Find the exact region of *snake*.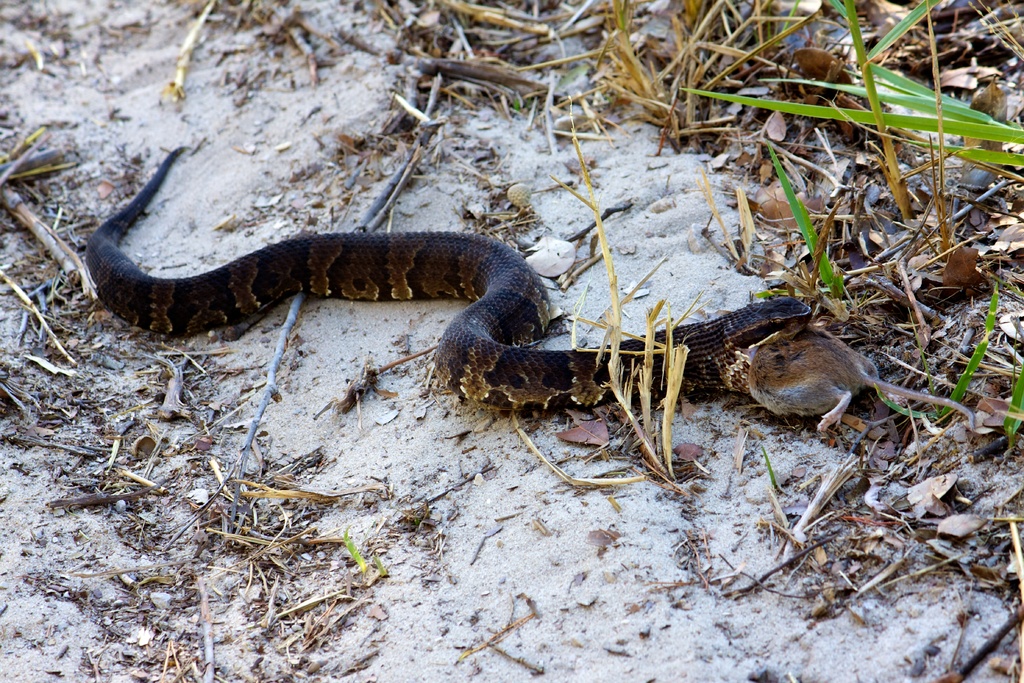
Exact region: [81, 138, 820, 414].
